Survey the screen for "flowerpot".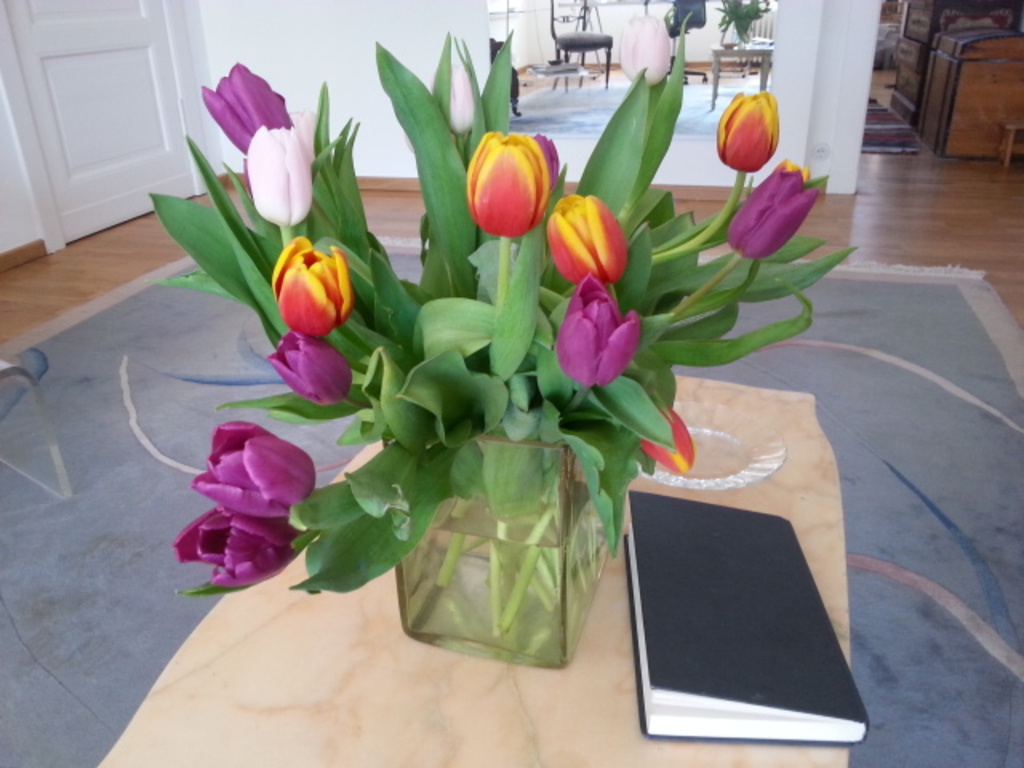
Survey found: <region>725, 22, 750, 51</region>.
